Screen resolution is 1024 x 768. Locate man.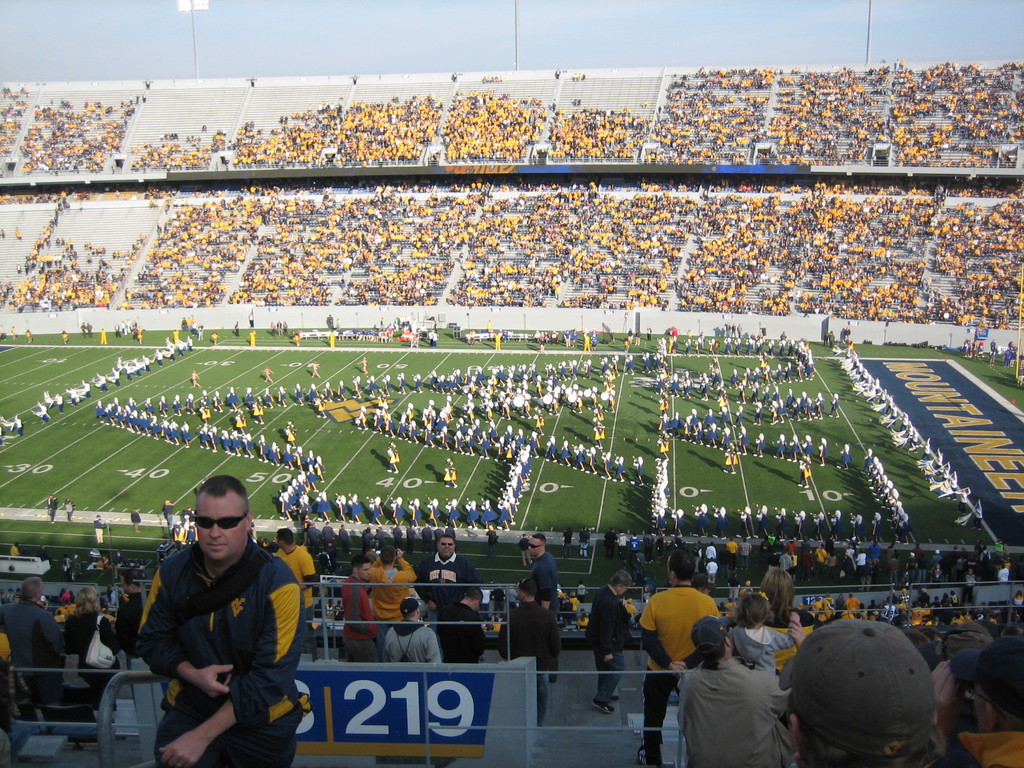
BBox(534, 331, 536, 341).
